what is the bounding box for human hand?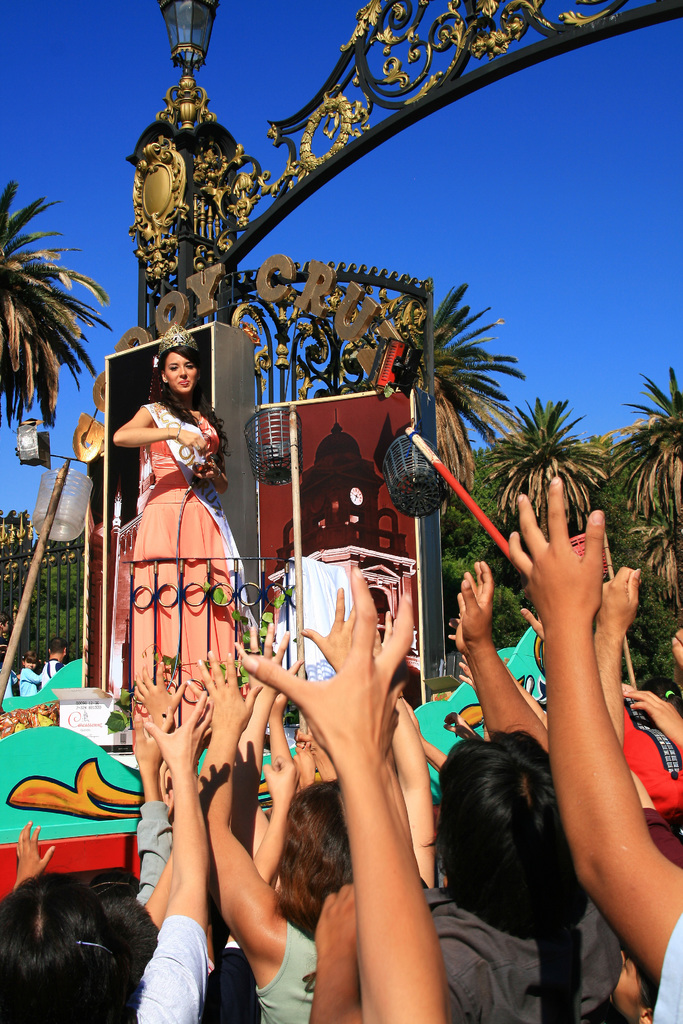
(619,689,682,737).
